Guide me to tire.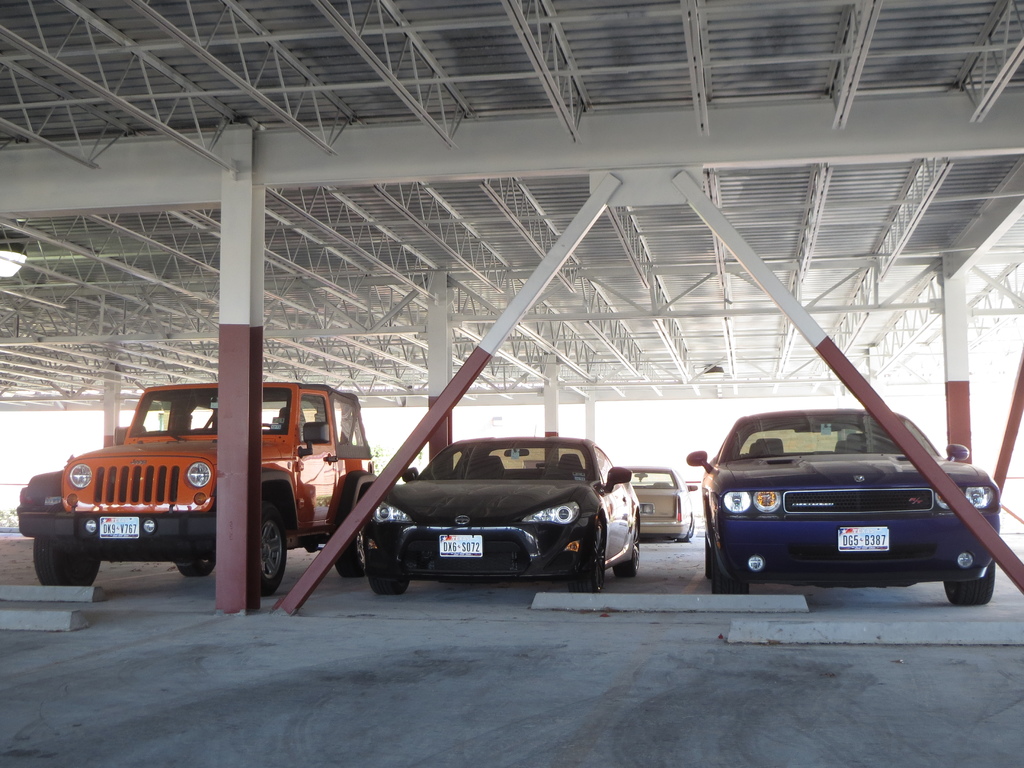
Guidance: bbox(368, 538, 412, 593).
